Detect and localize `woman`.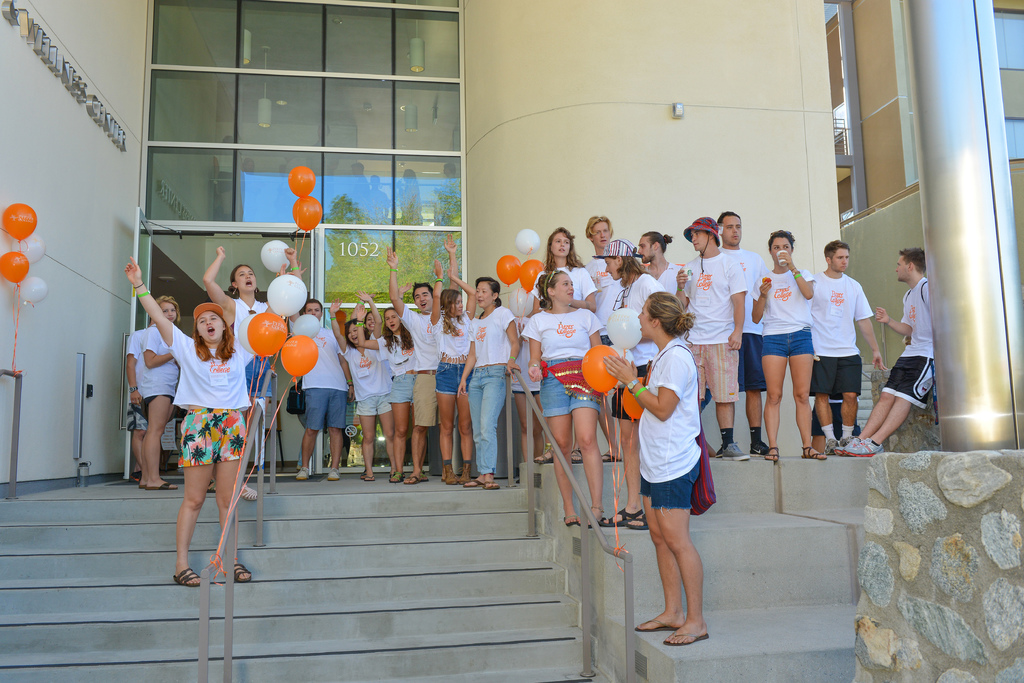
Localized at rect(332, 289, 401, 484).
